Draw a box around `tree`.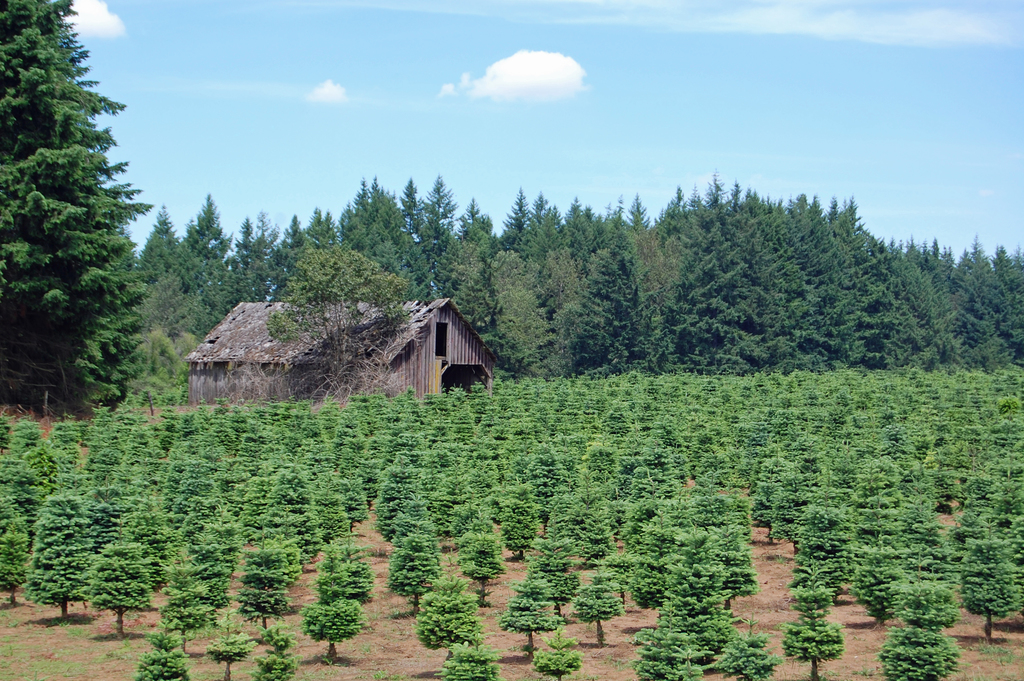
<box>461,525,516,603</box>.
